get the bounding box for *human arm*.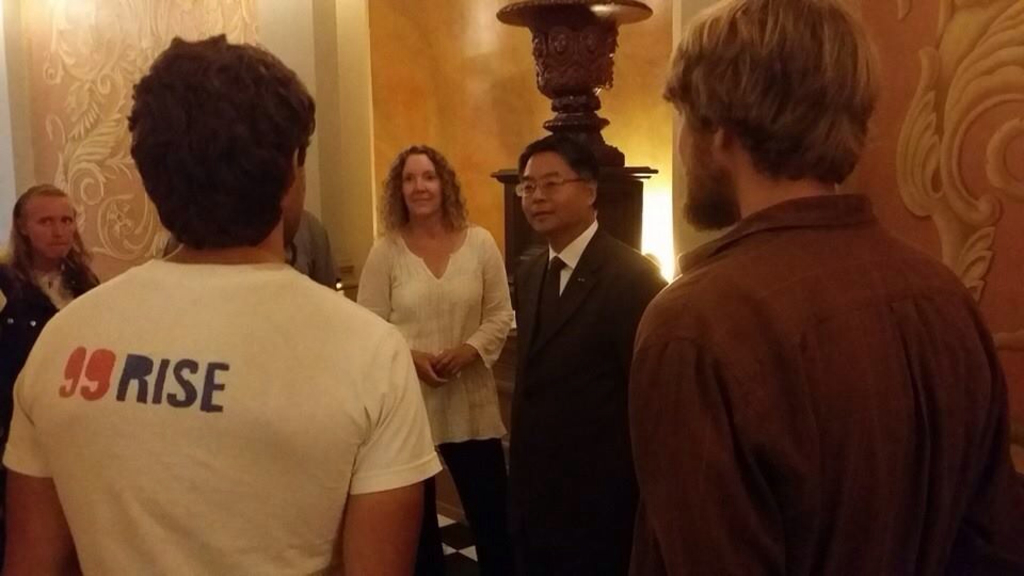
6 326 65 575.
